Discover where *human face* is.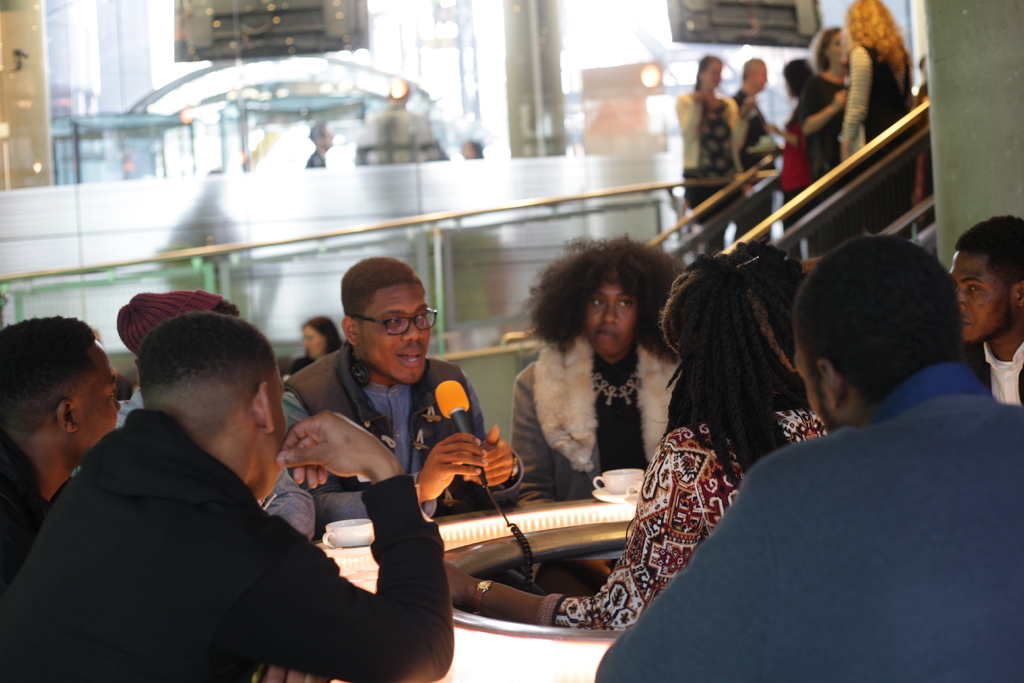
Discovered at Rect(360, 284, 429, 387).
